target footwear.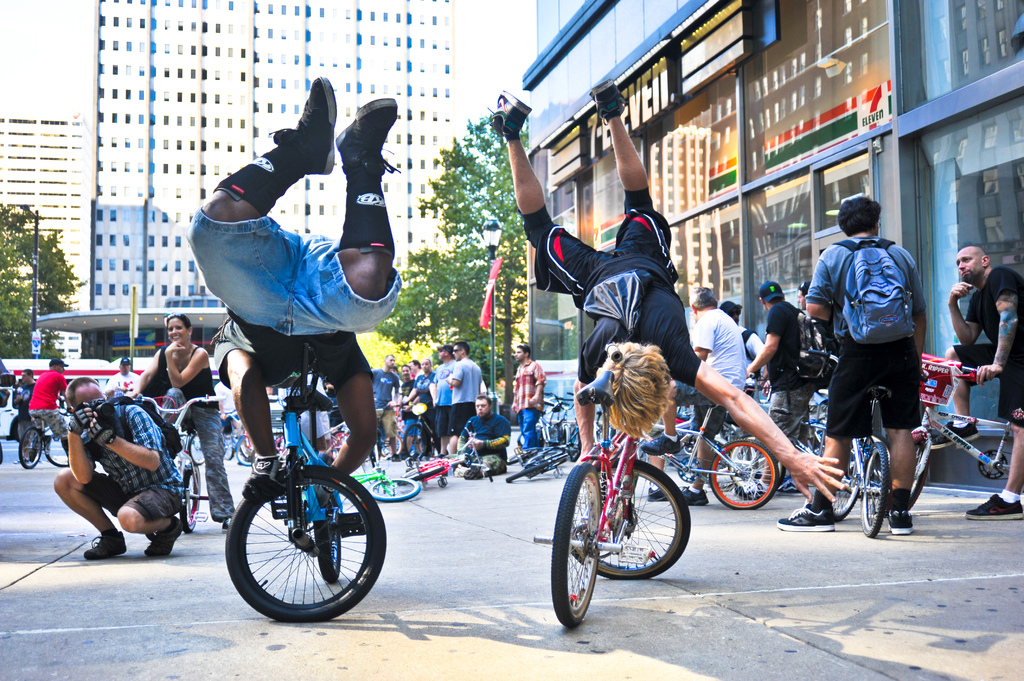
Target region: box=[335, 99, 400, 179].
